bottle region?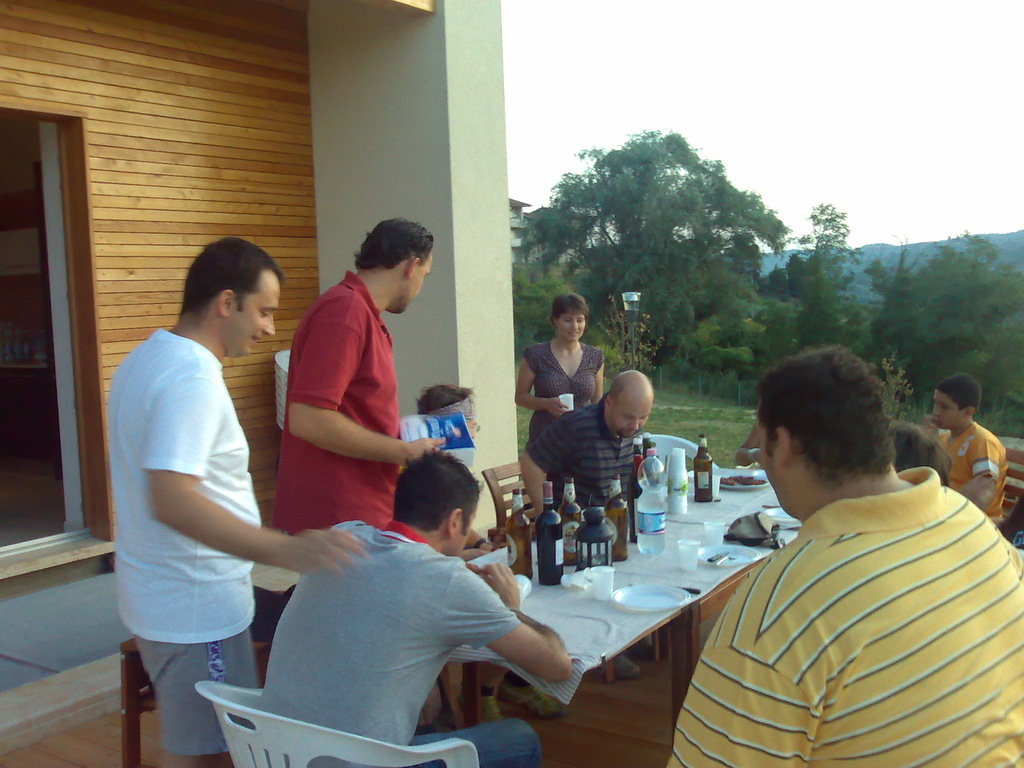
x1=556, y1=474, x2=581, y2=568
